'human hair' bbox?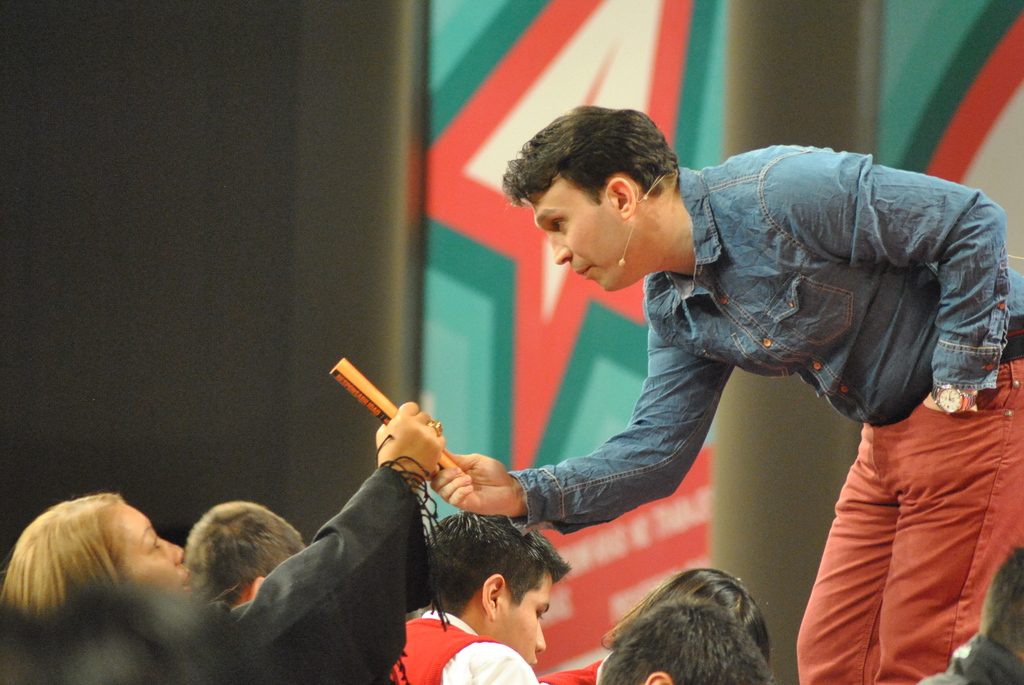
select_region(598, 567, 774, 666)
